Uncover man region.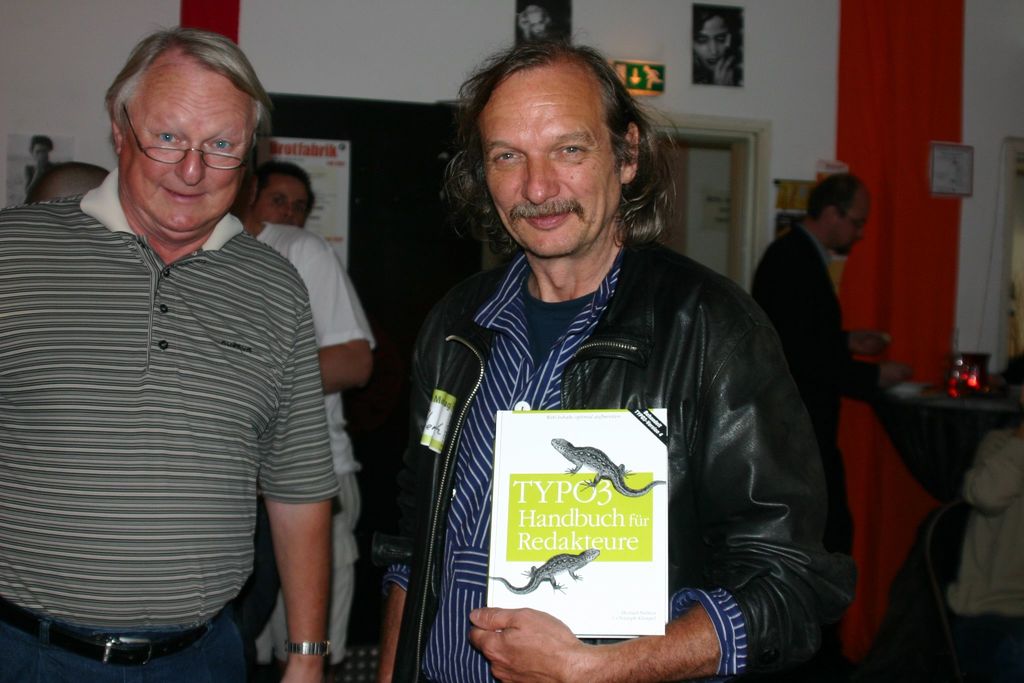
Uncovered: bbox=[252, 162, 320, 228].
